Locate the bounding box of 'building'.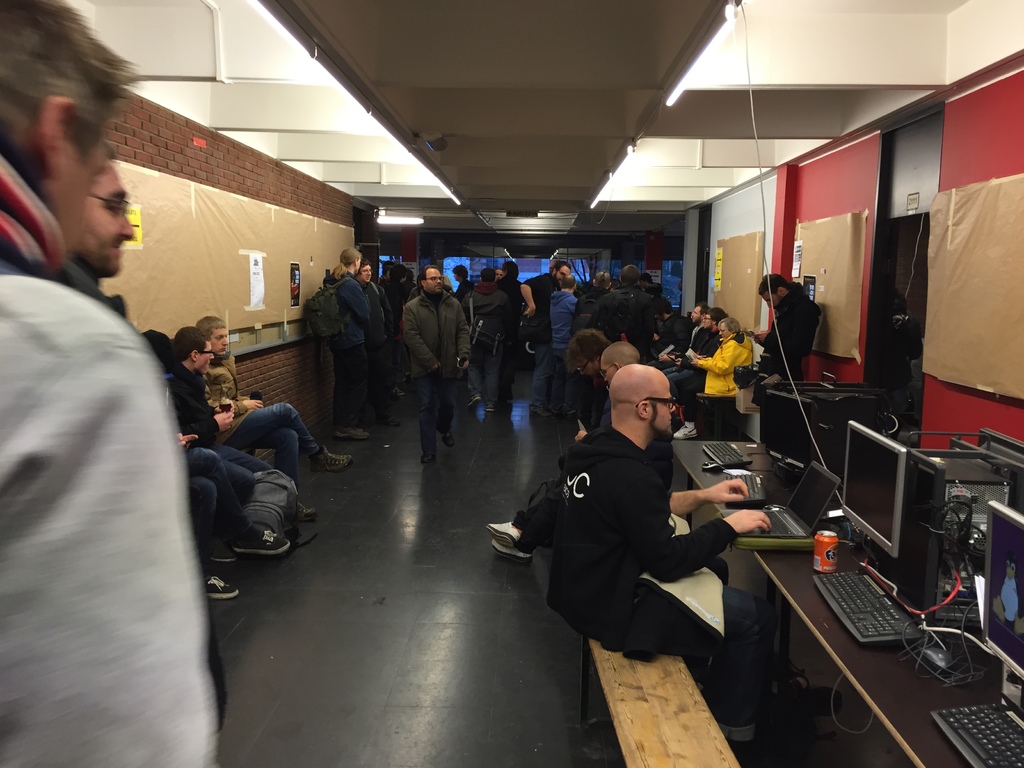
Bounding box: <box>65,4,1023,767</box>.
